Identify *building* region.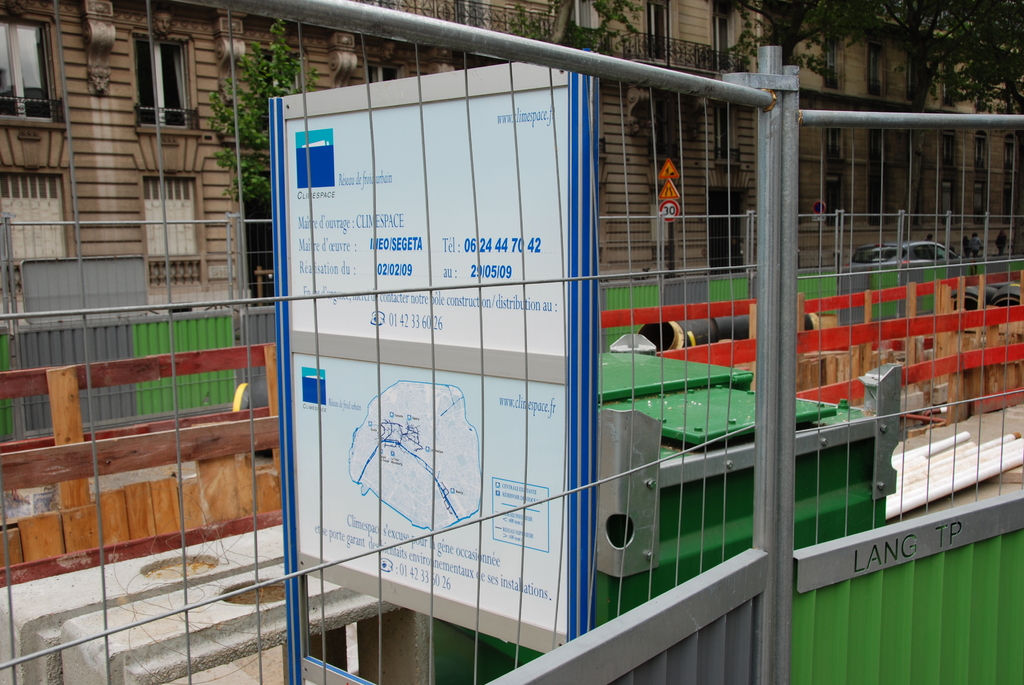
Region: box=[0, 0, 1023, 329].
